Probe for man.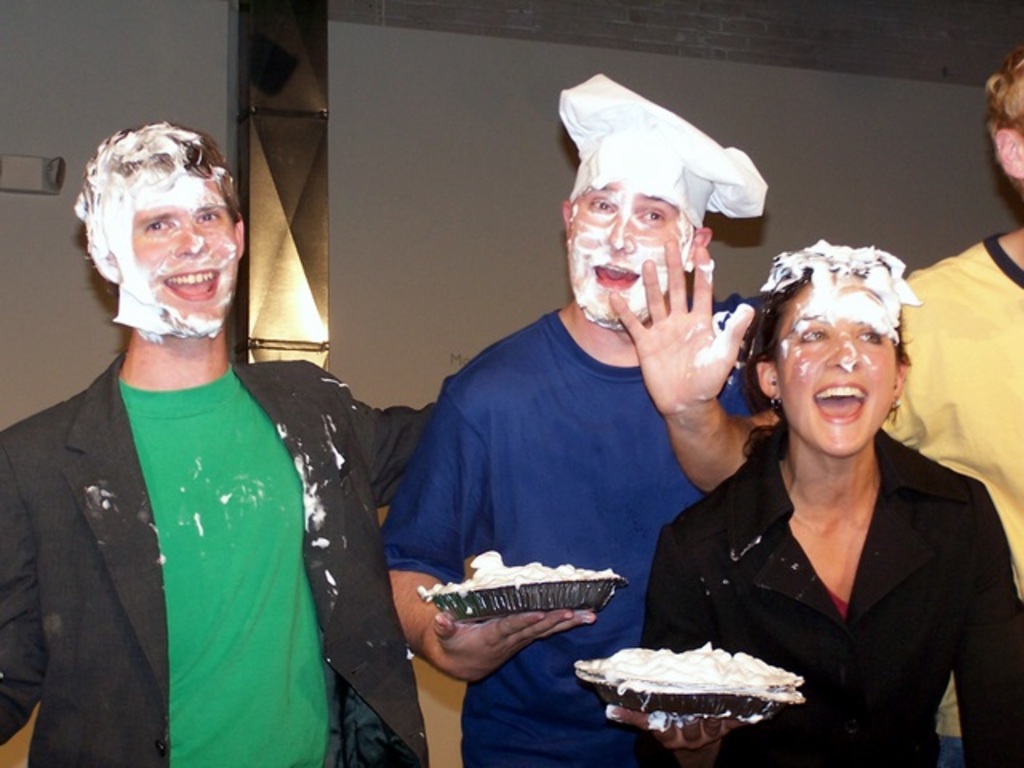
Probe result: select_region(616, 43, 1022, 765).
